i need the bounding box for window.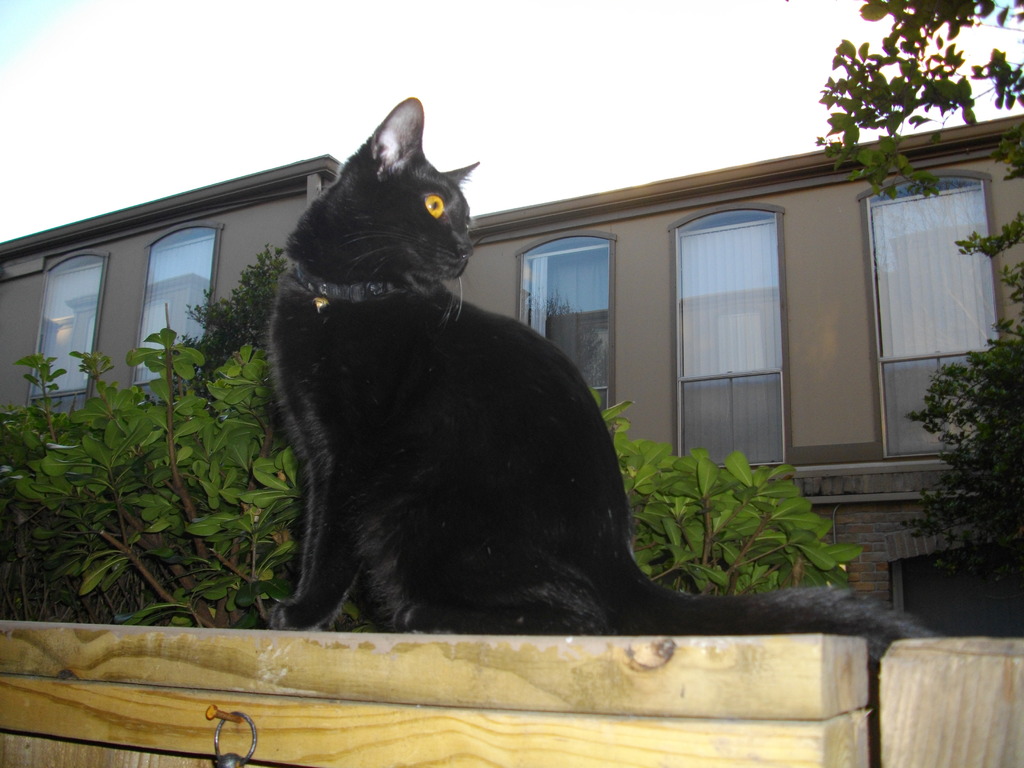
Here it is: bbox=(31, 249, 104, 420).
